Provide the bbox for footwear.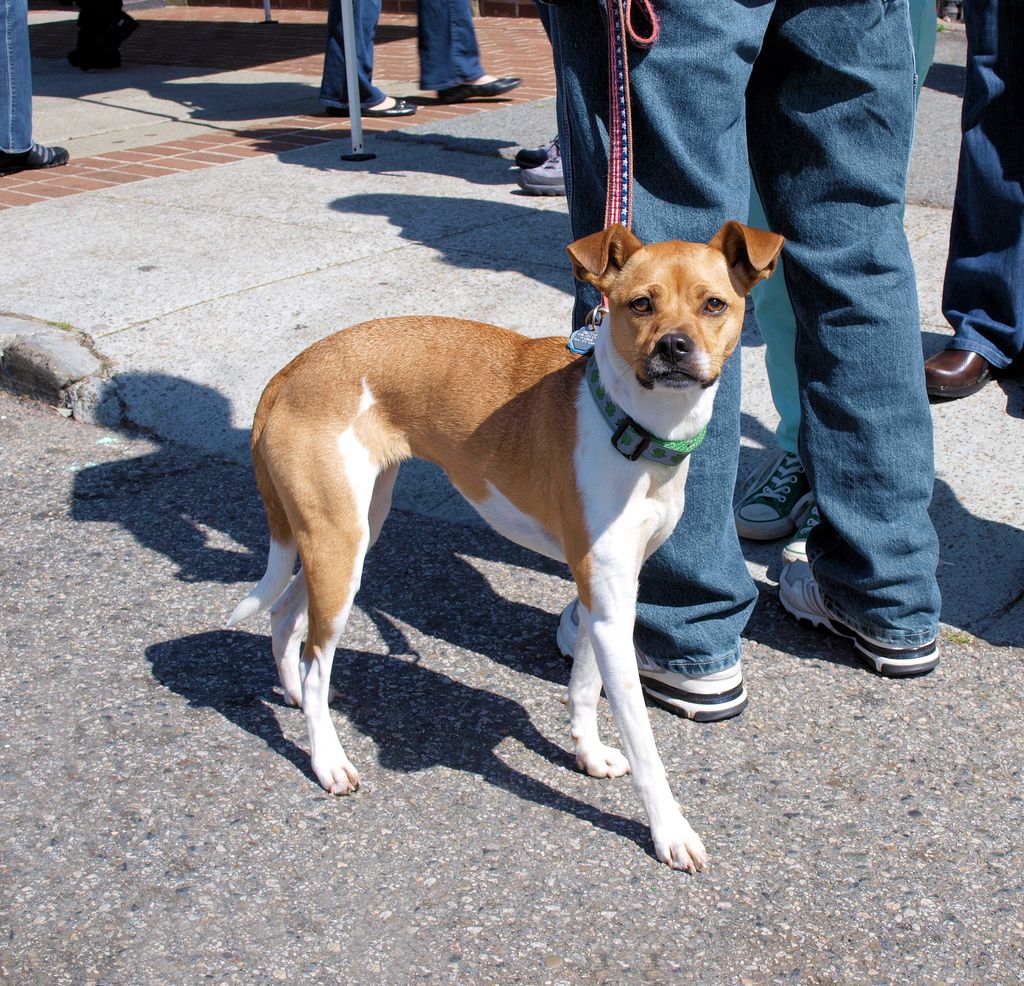
x1=317, y1=88, x2=414, y2=113.
